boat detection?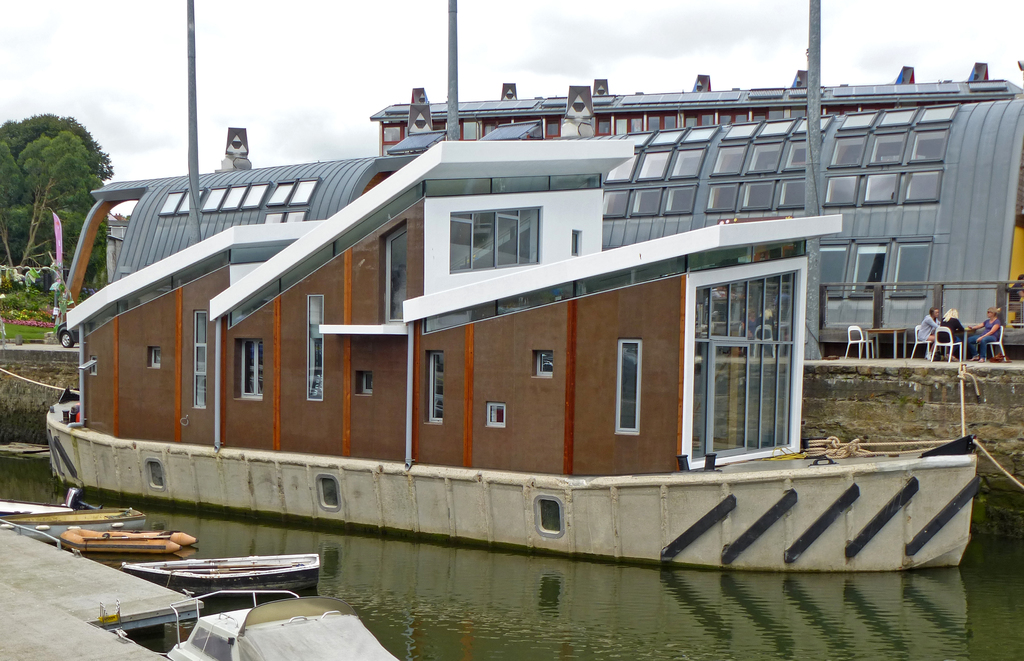
crop(0, 513, 209, 634)
